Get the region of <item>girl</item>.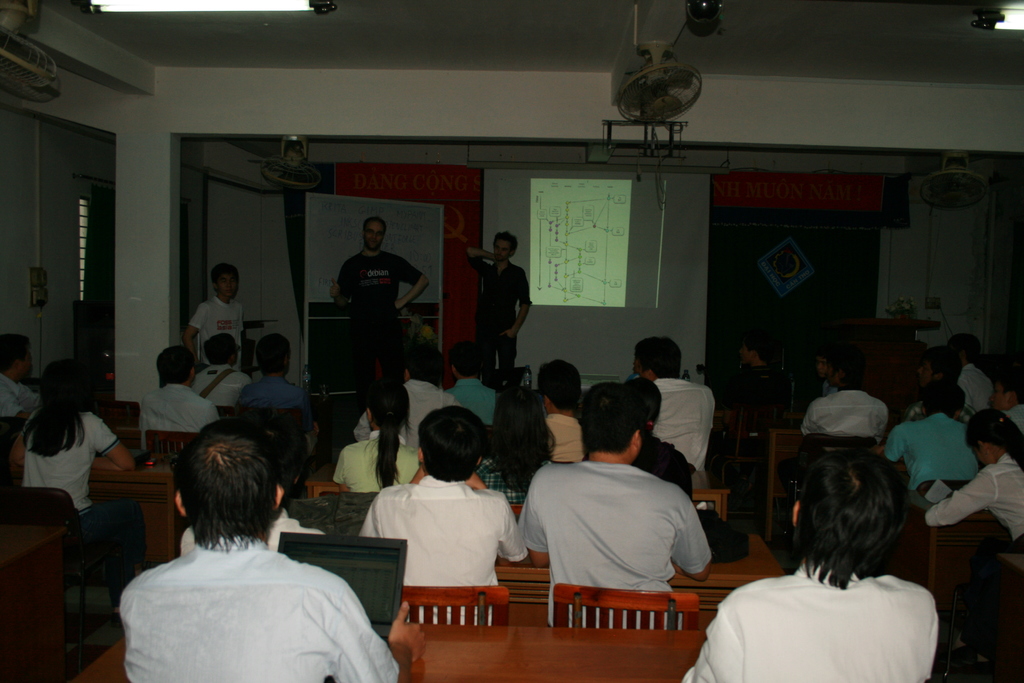
rect(333, 380, 422, 491).
